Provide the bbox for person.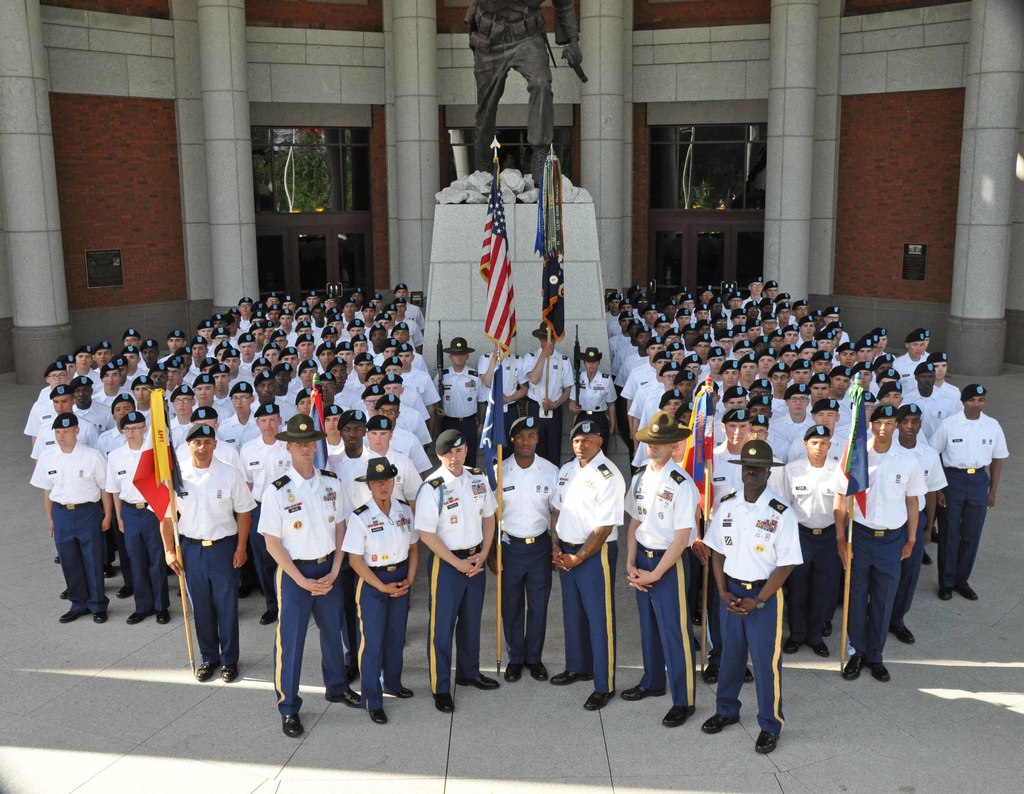
[145,360,172,390].
